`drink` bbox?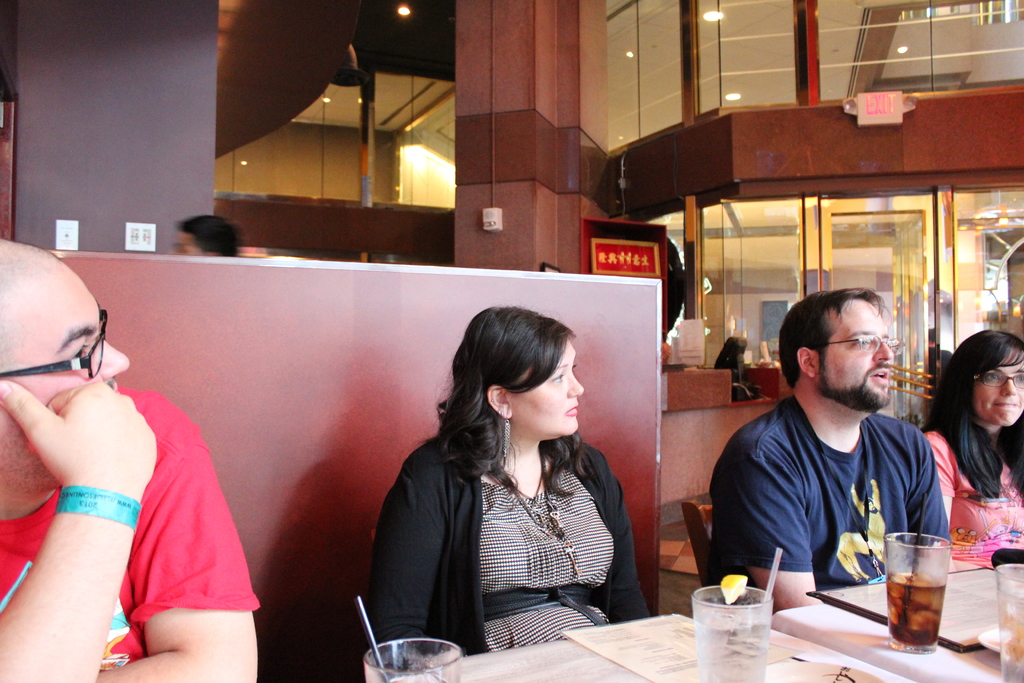
(x1=886, y1=576, x2=947, y2=646)
